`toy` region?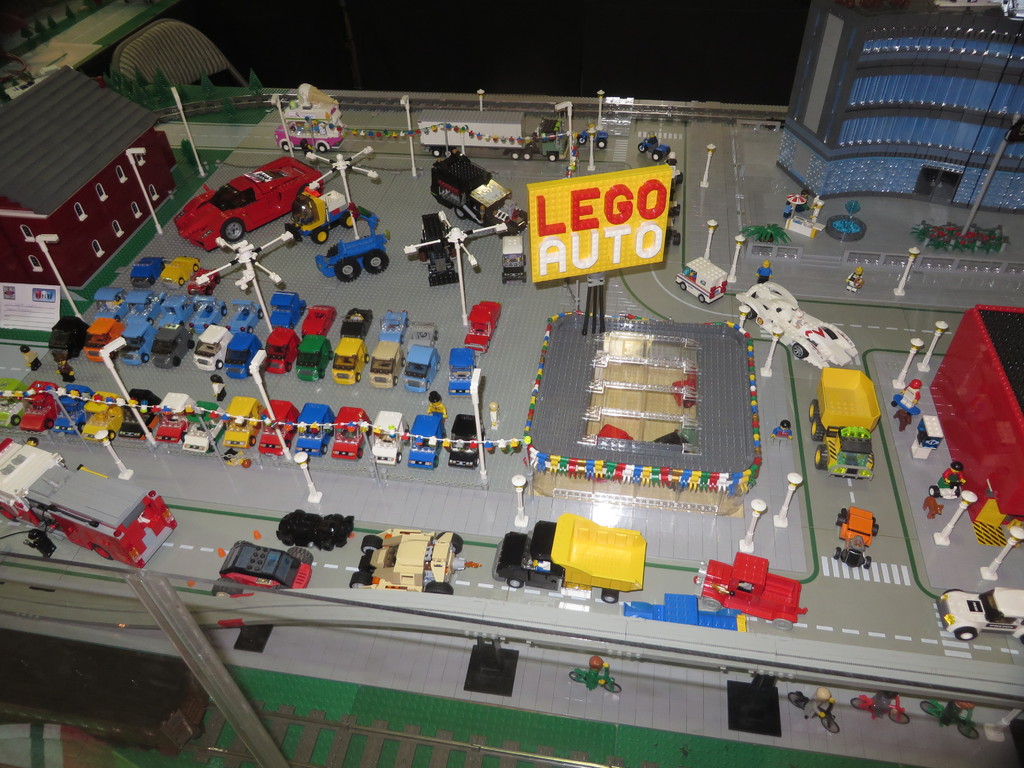
<bbox>329, 404, 370, 460</bbox>
